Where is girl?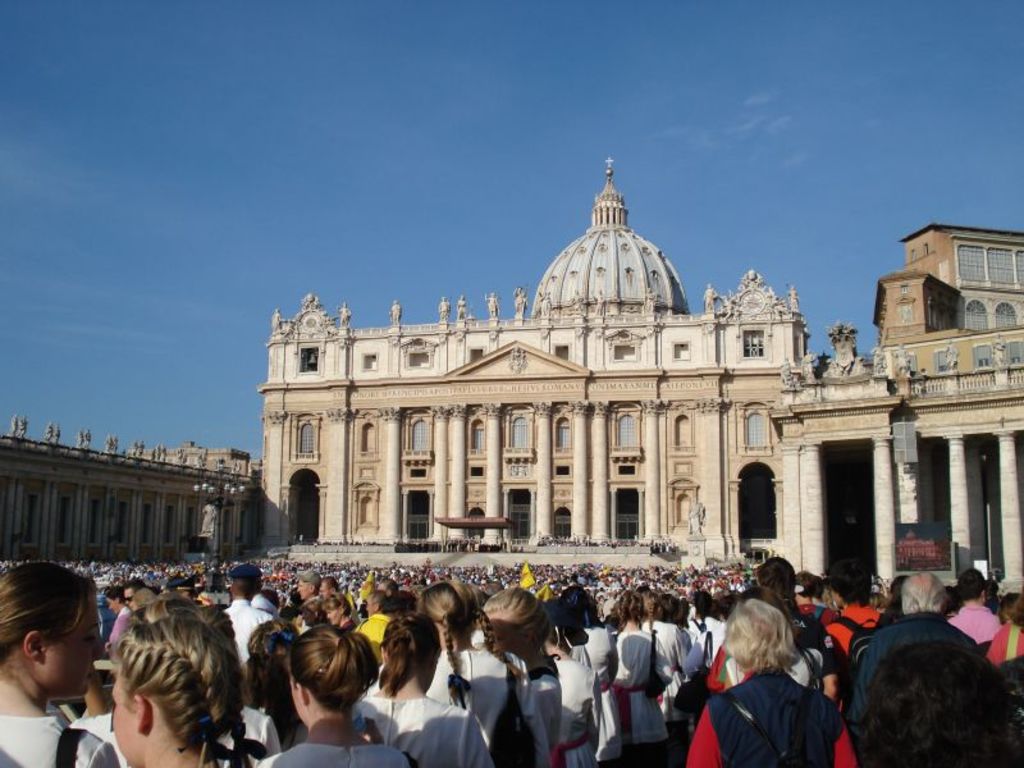
l=425, t=580, r=532, b=744.
